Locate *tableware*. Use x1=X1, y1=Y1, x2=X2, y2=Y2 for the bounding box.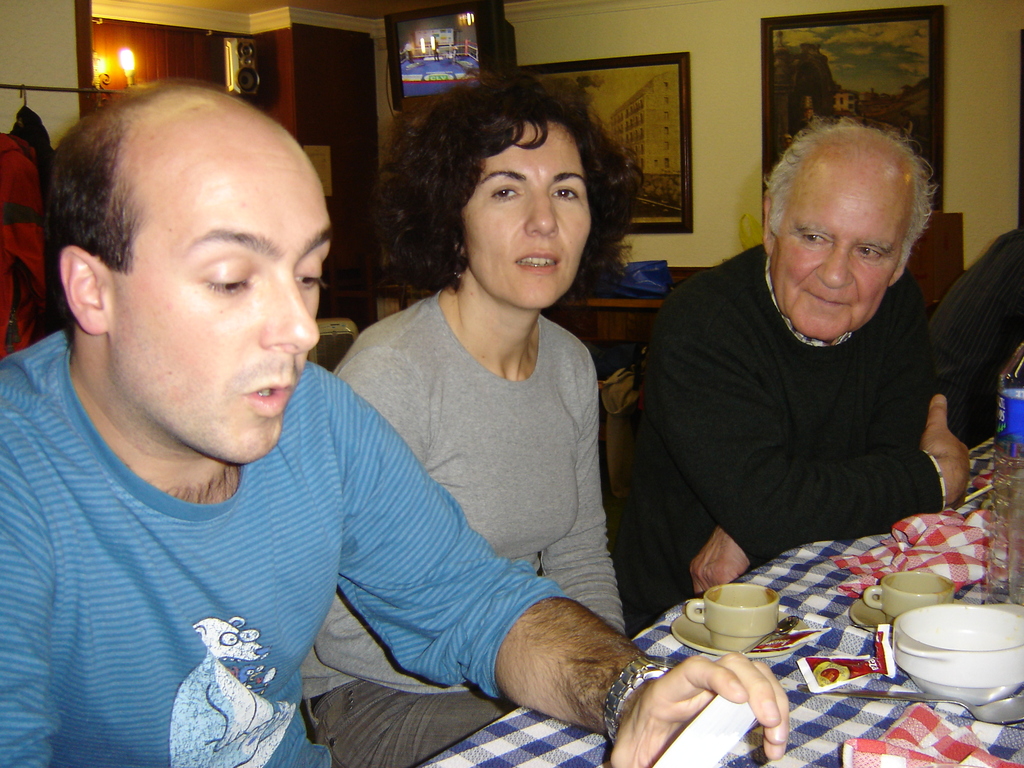
x1=865, y1=572, x2=957, y2=616.
